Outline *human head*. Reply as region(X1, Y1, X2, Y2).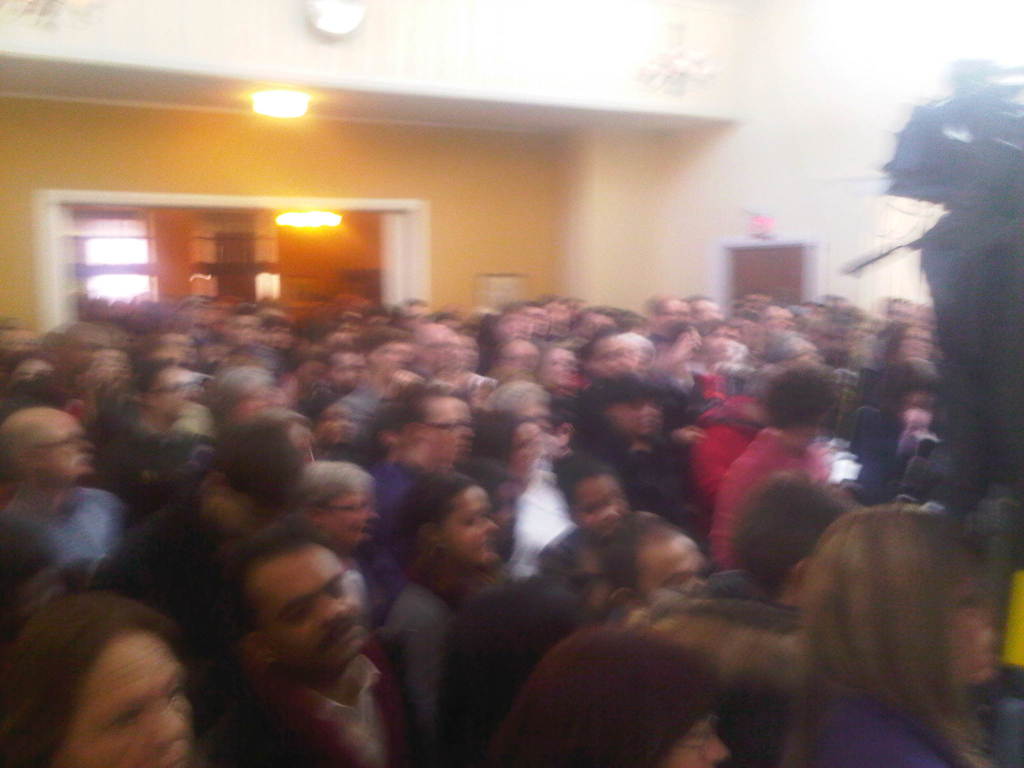
region(600, 509, 710, 606).
